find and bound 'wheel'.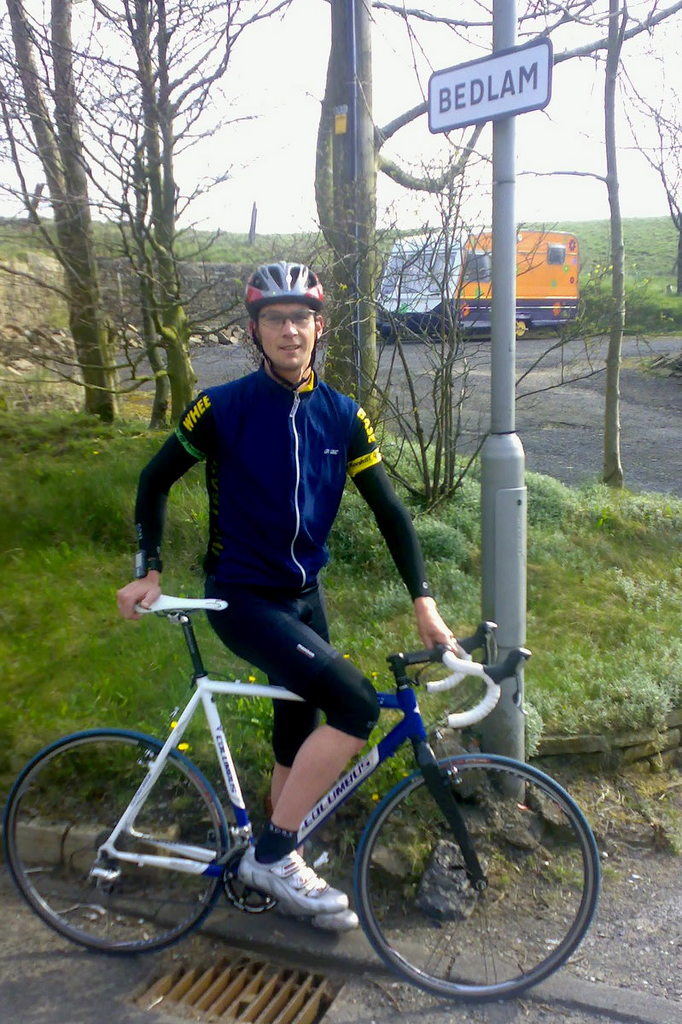
Bound: 351, 753, 596, 1002.
